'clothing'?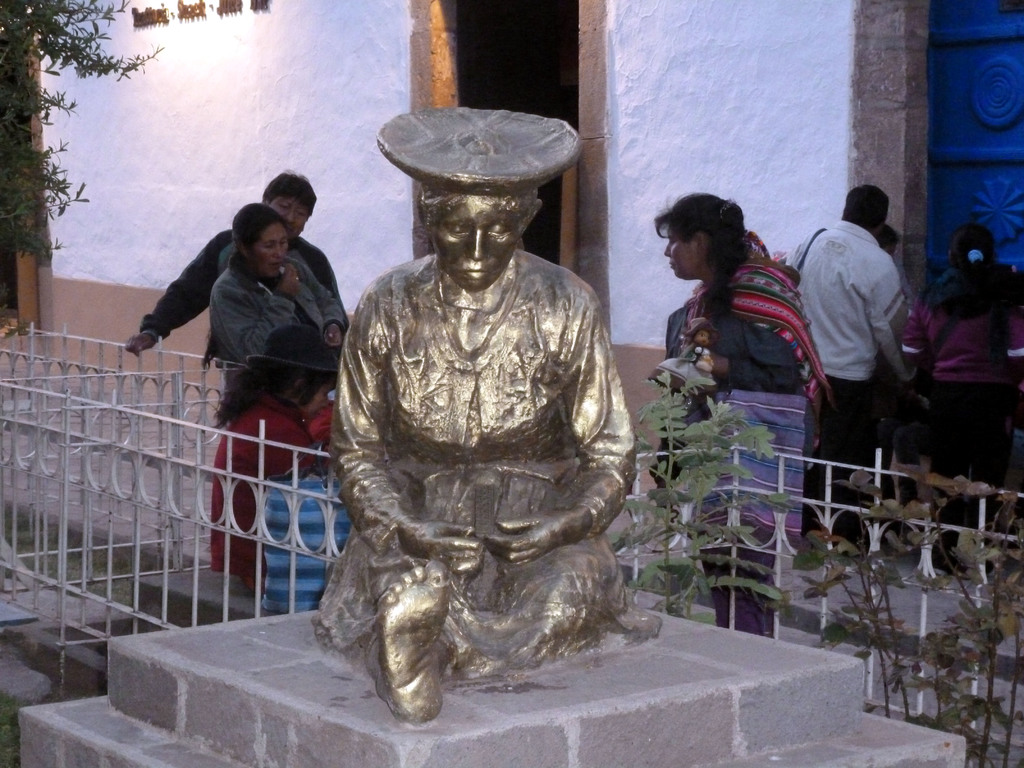
x1=786, y1=213, x2=902, y2=495
